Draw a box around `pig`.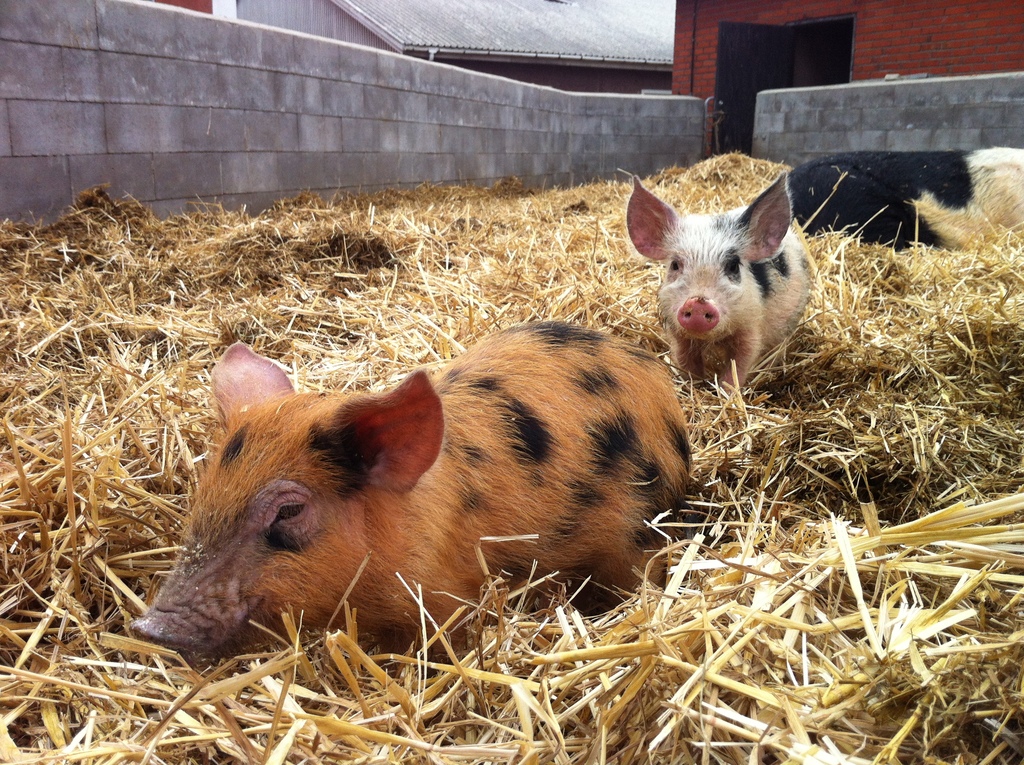
126, 340, 689, 688.
